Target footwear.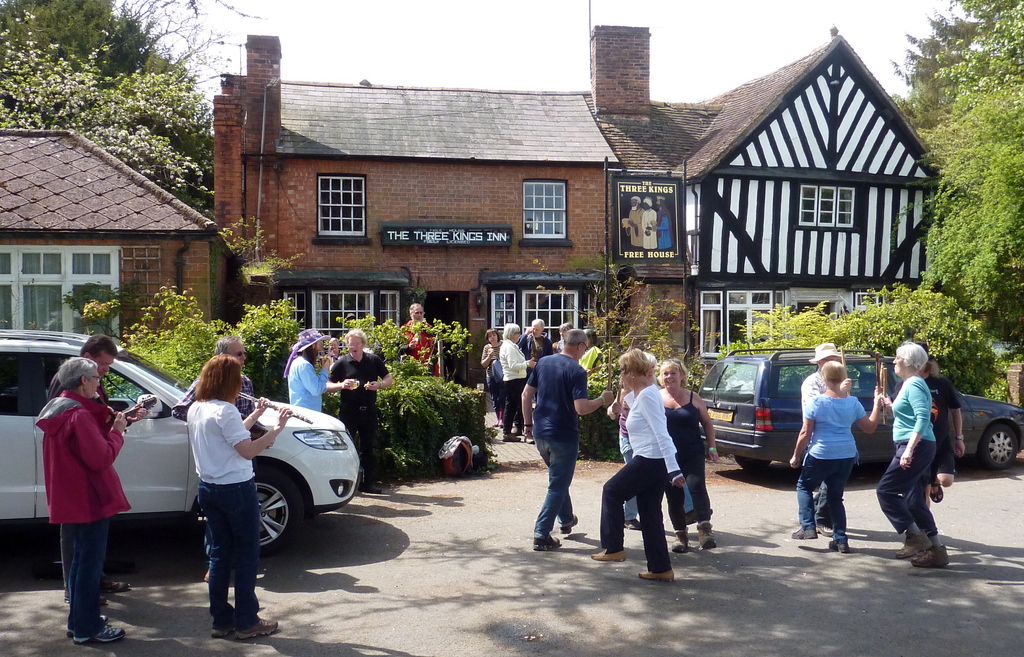
Target region: <box>672,532,688,553</box>.
